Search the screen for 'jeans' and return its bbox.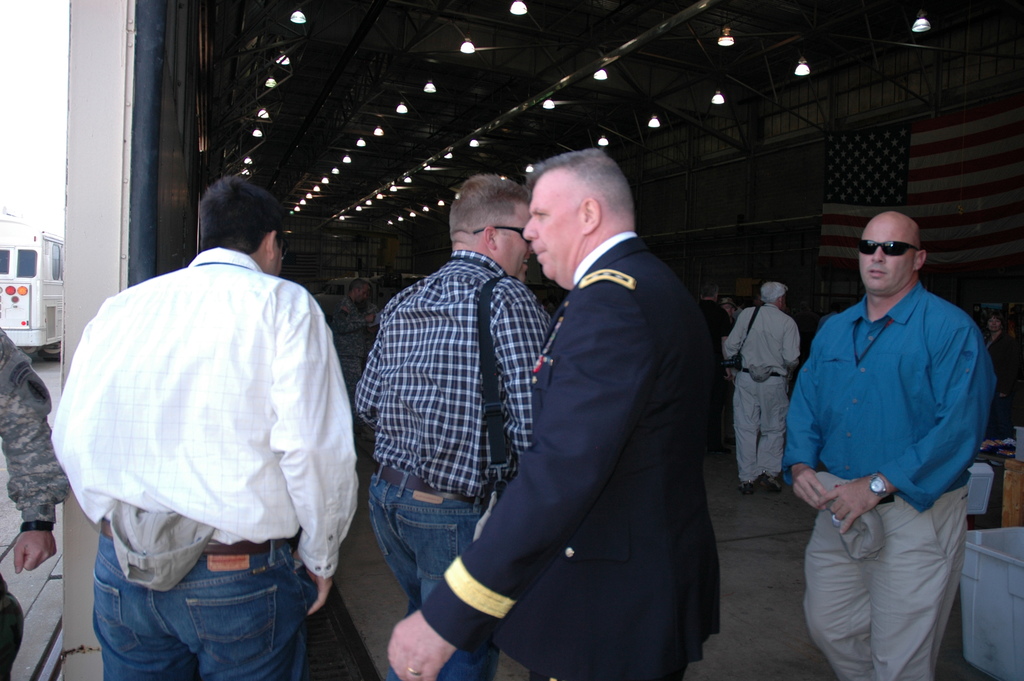
Found: {"x1": 86, "y1": 544, "x2": 314, "y2": 676}.
